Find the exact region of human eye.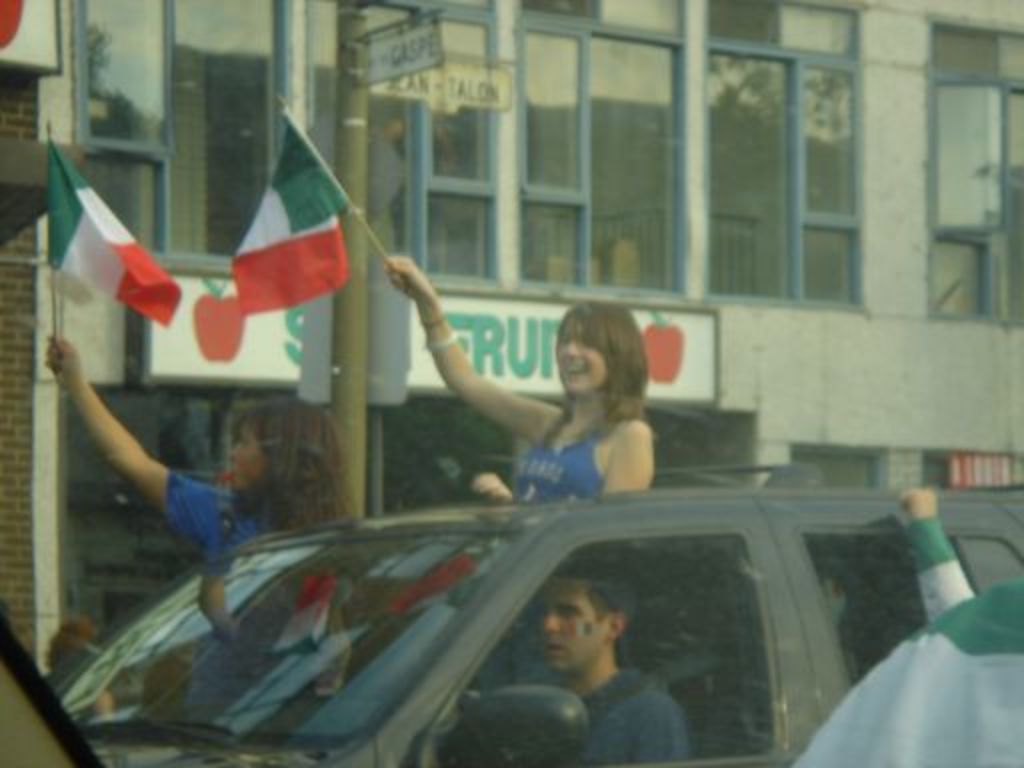
Exact region: locate(560, 604, 580, 616).
